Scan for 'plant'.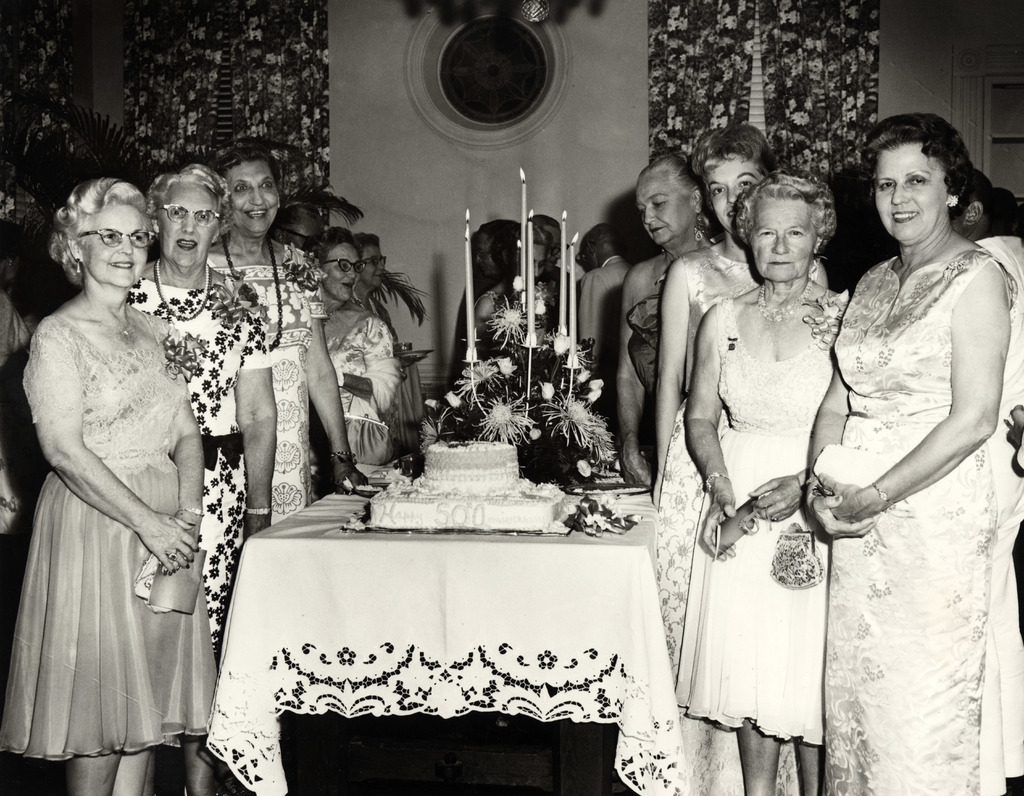
Scan result: <region>490, 298, 524, 353</region>.
